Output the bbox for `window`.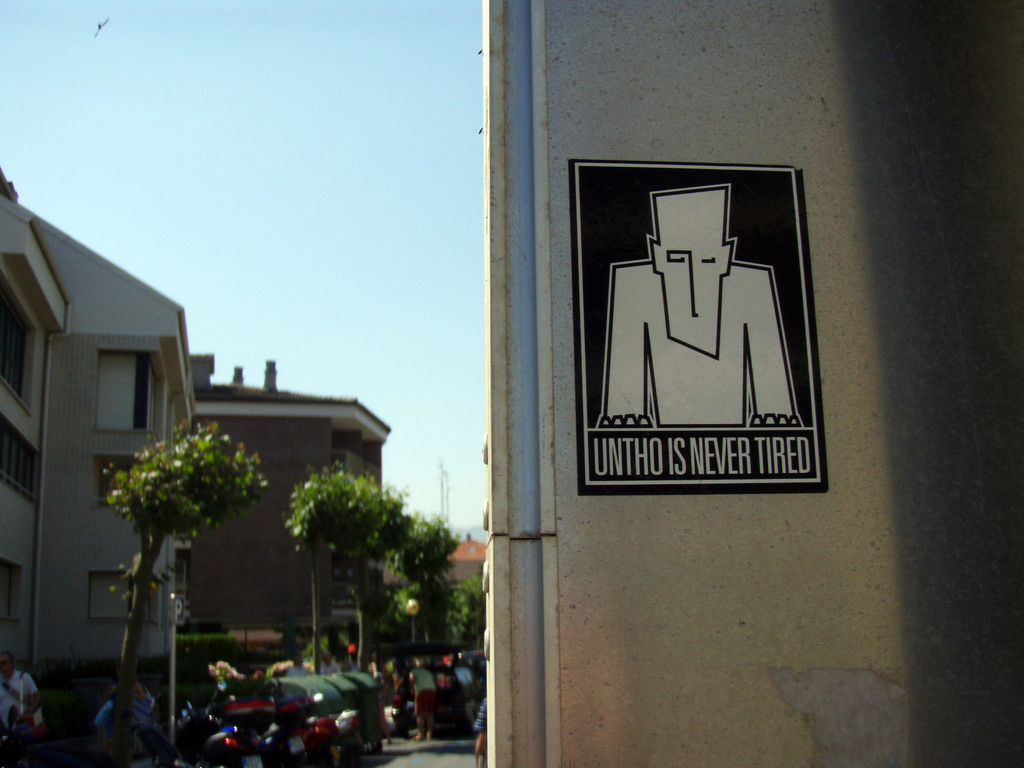
crop(86, 566, 150, 622).
